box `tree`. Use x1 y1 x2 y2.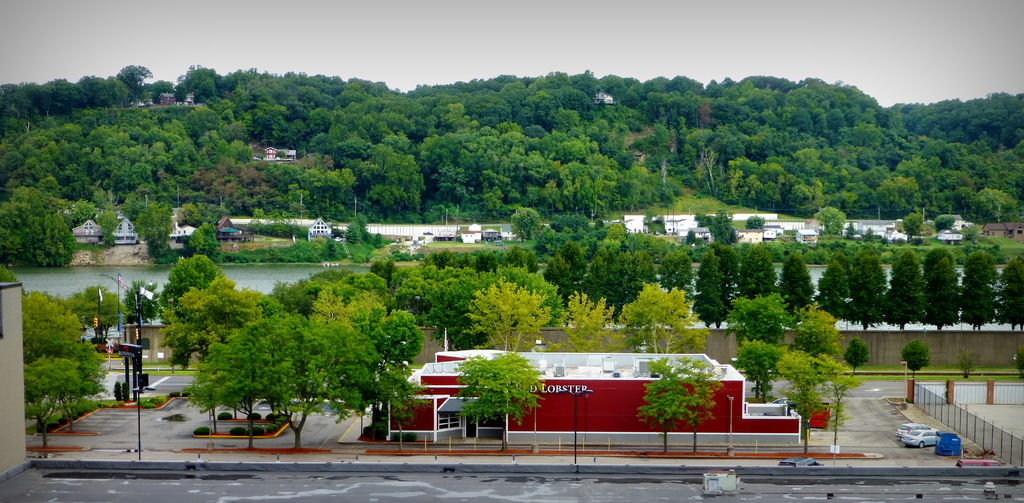
694 249 723 322.
